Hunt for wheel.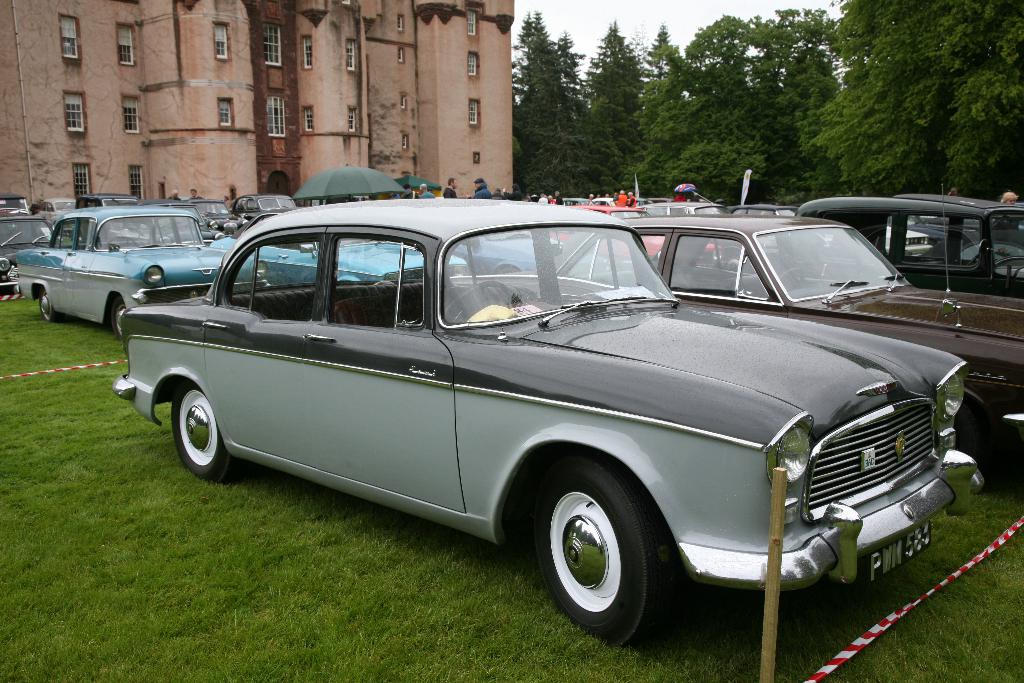
Hunted down at <bbox>173, 381, 234, 482</bbox>.
